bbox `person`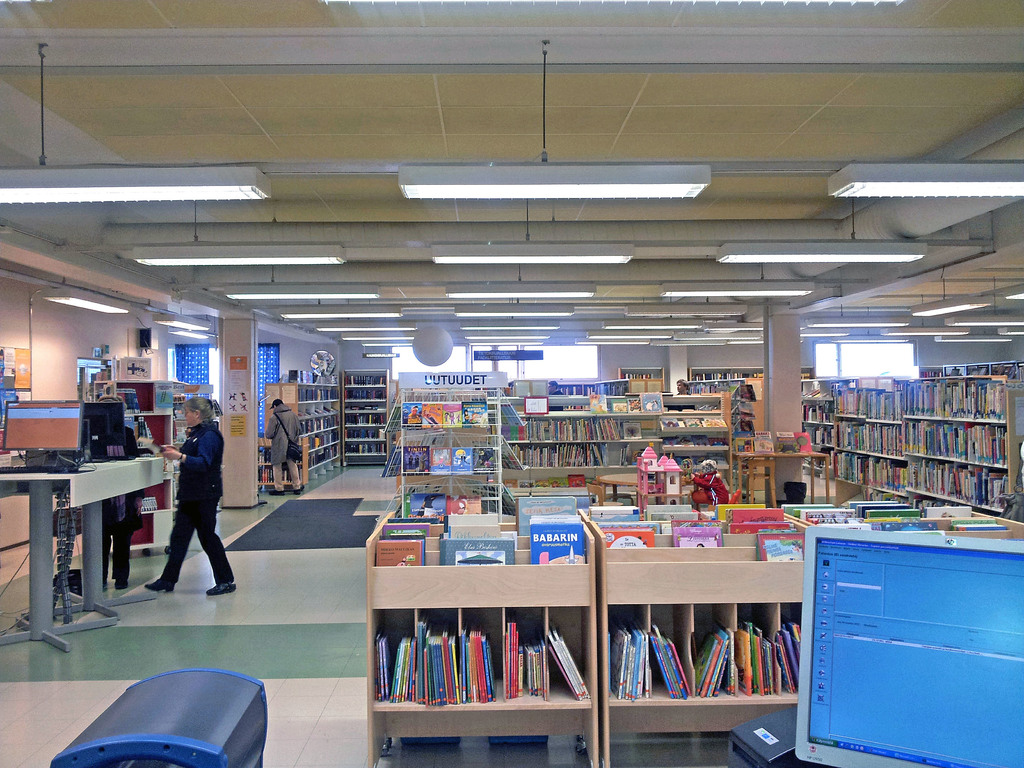
Rect(266, 399, 300, 494)
